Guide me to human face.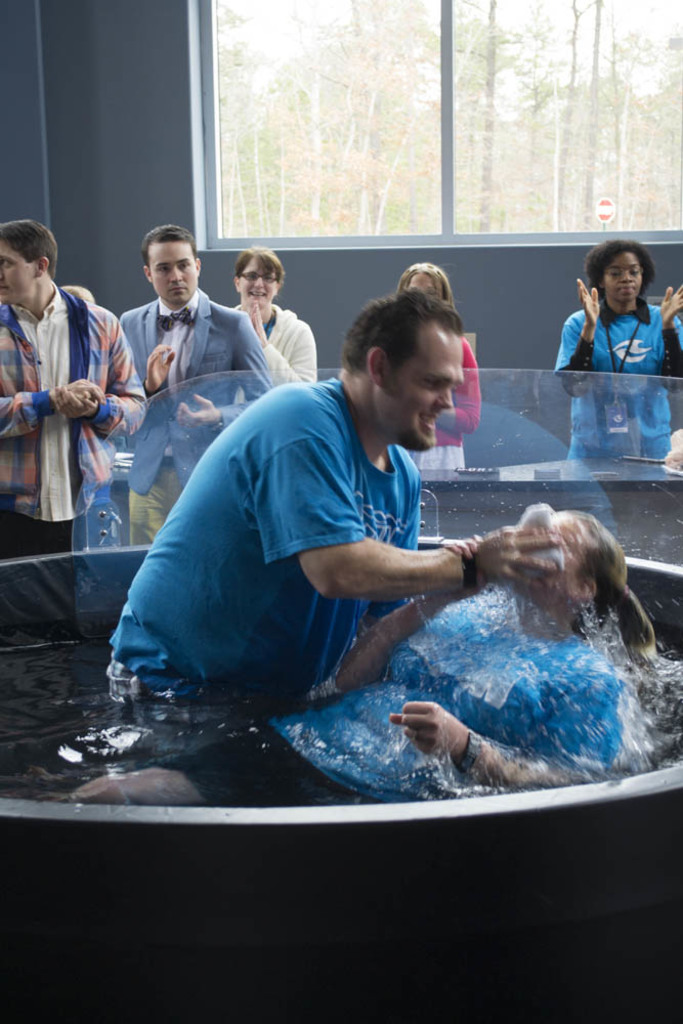
Guidance: {"x1": 240, "y1": 268, "x2": 273, "y2": 305}.
